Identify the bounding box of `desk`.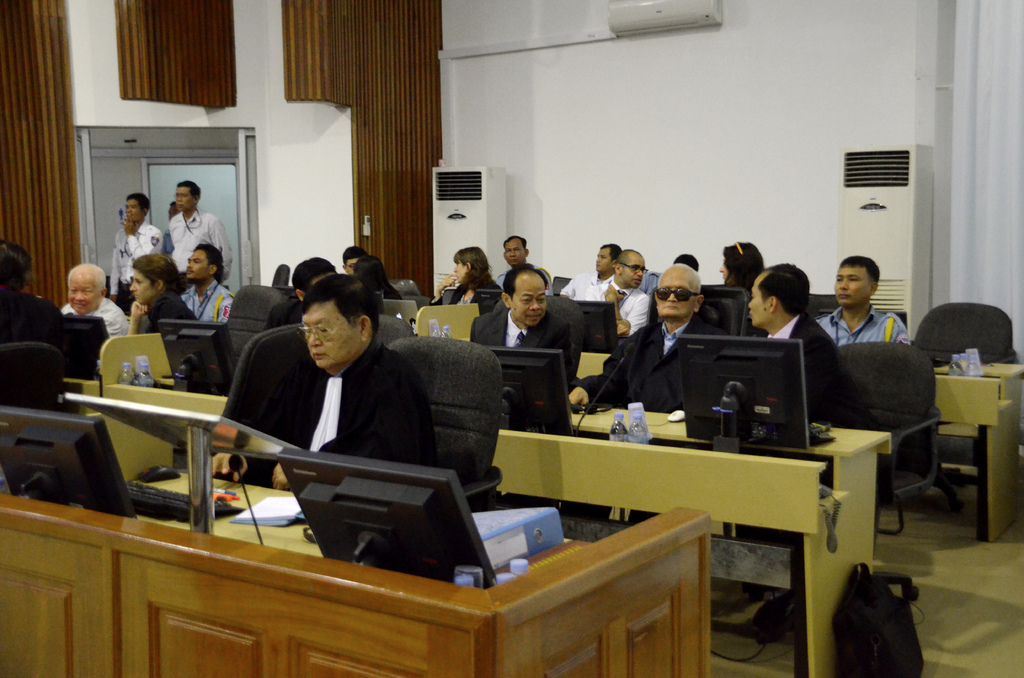
pyautogui.locateOnScreen(922, 344, 1023, 549).
